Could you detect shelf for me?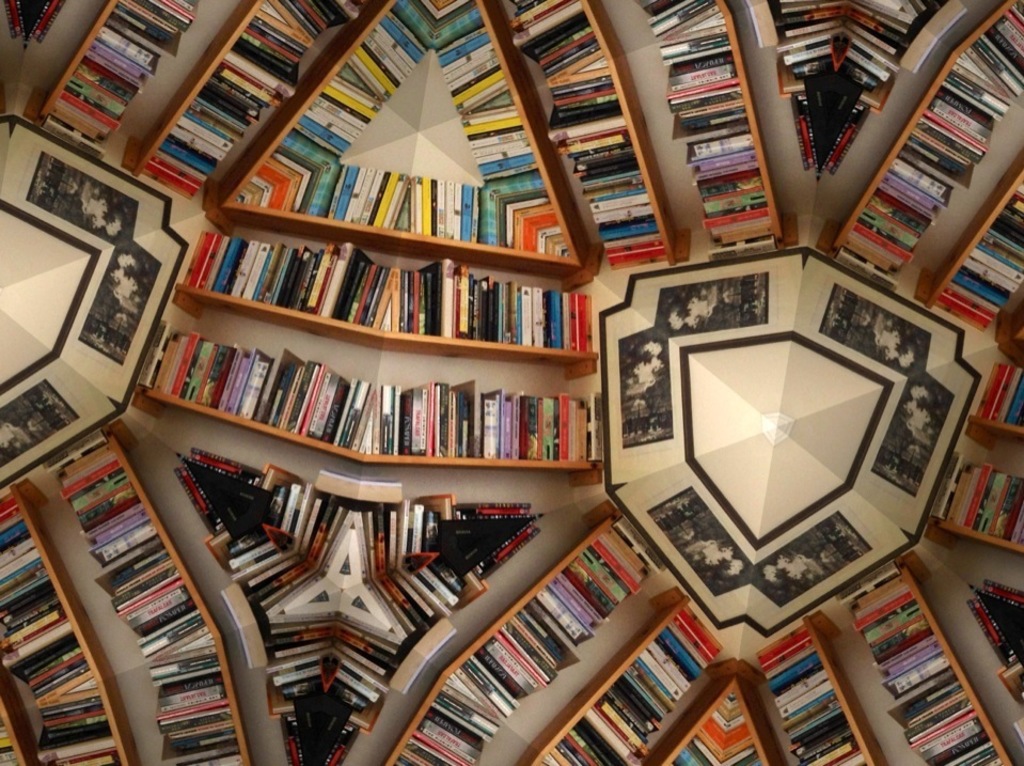
Detection result: region(518, 593, 722, 765).
